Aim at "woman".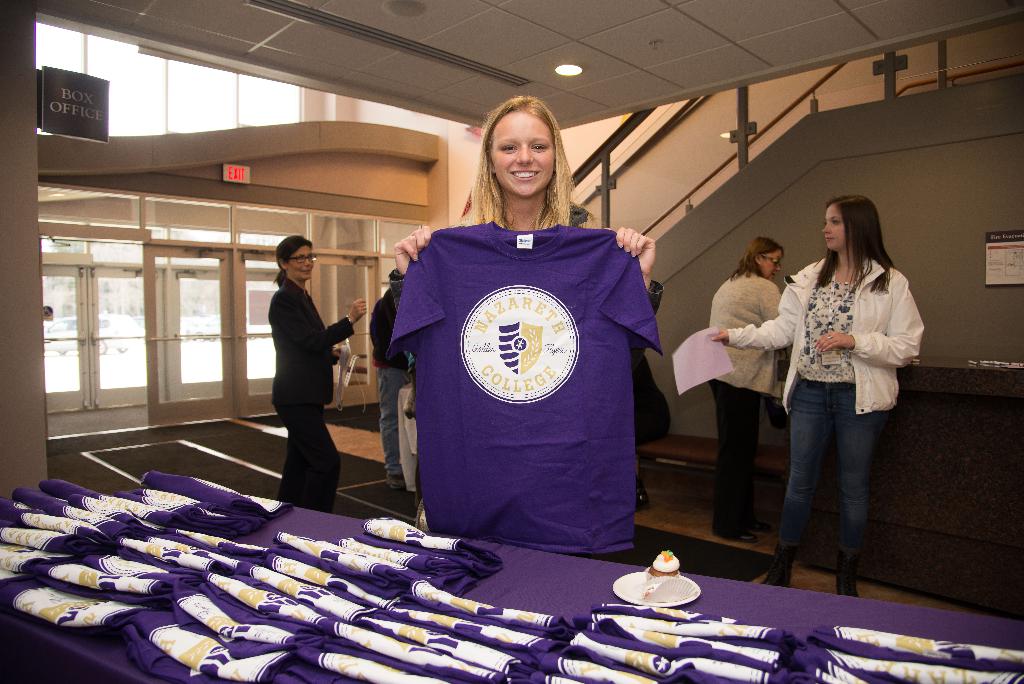
Aimed at [710, 237, 783, 539].
